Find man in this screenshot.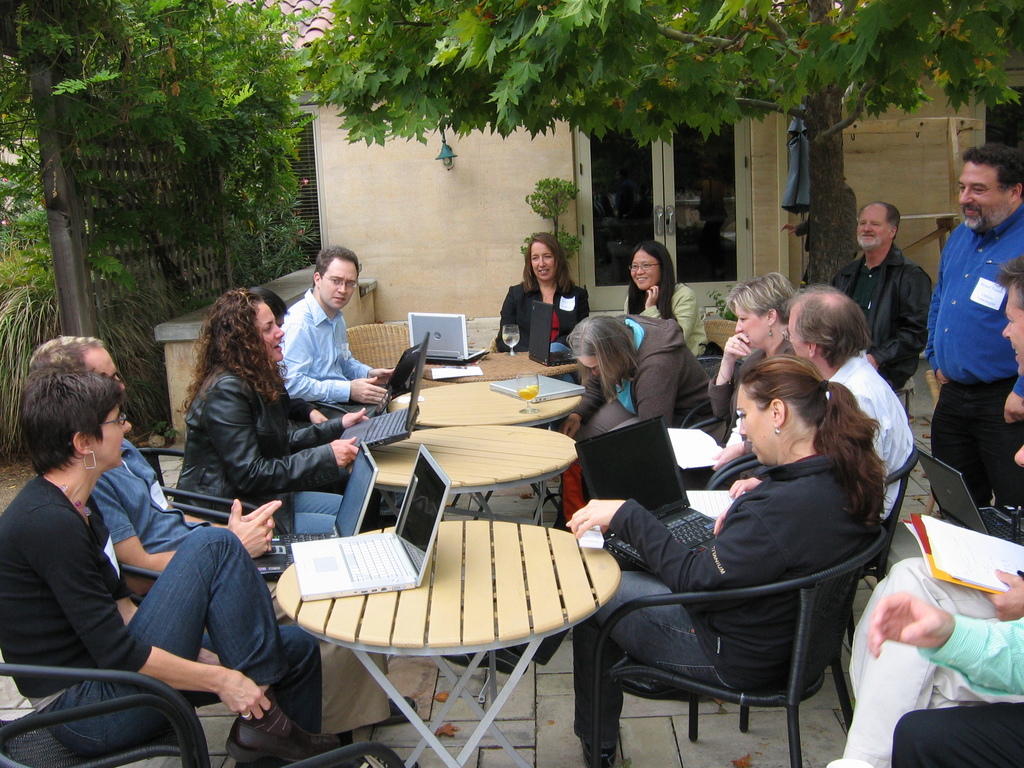
The bounding box for man is <region>847, 257, 1023, 705</region>.
